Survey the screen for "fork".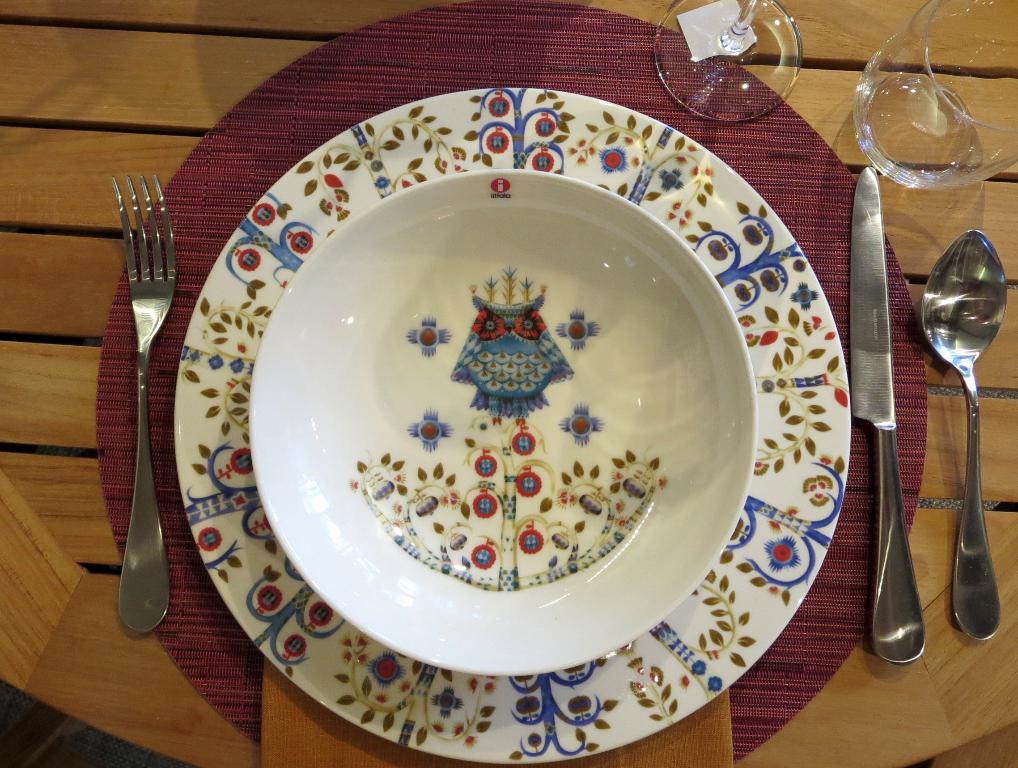
Survey found: locate(109, 166, 179, 631).
